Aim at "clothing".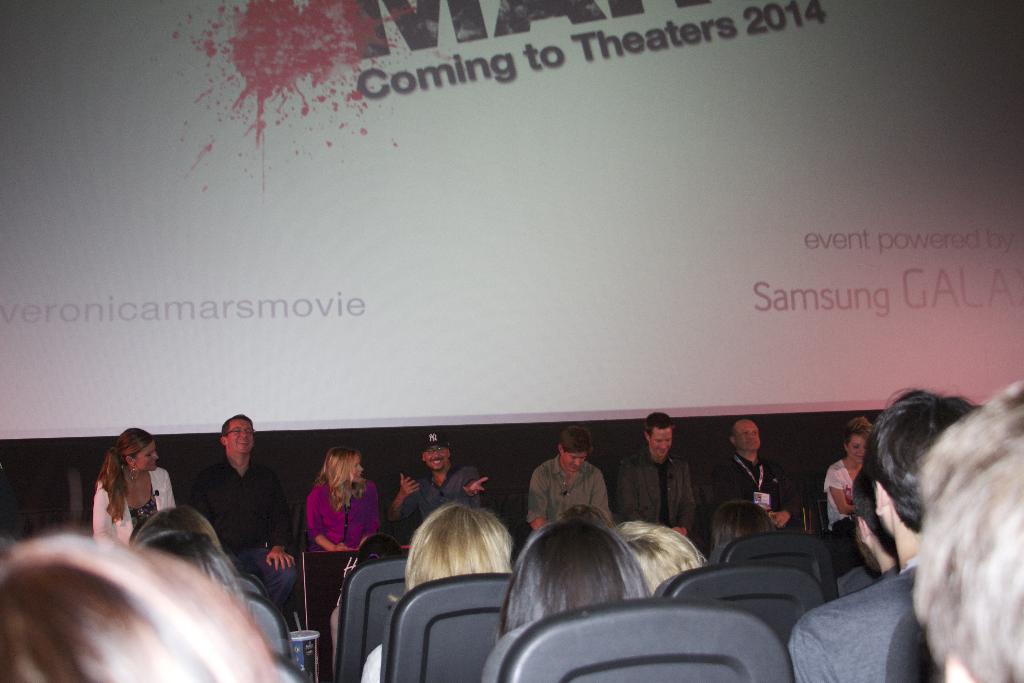
Aimed at x1=181, y1=457, x2=308, y2=616.
